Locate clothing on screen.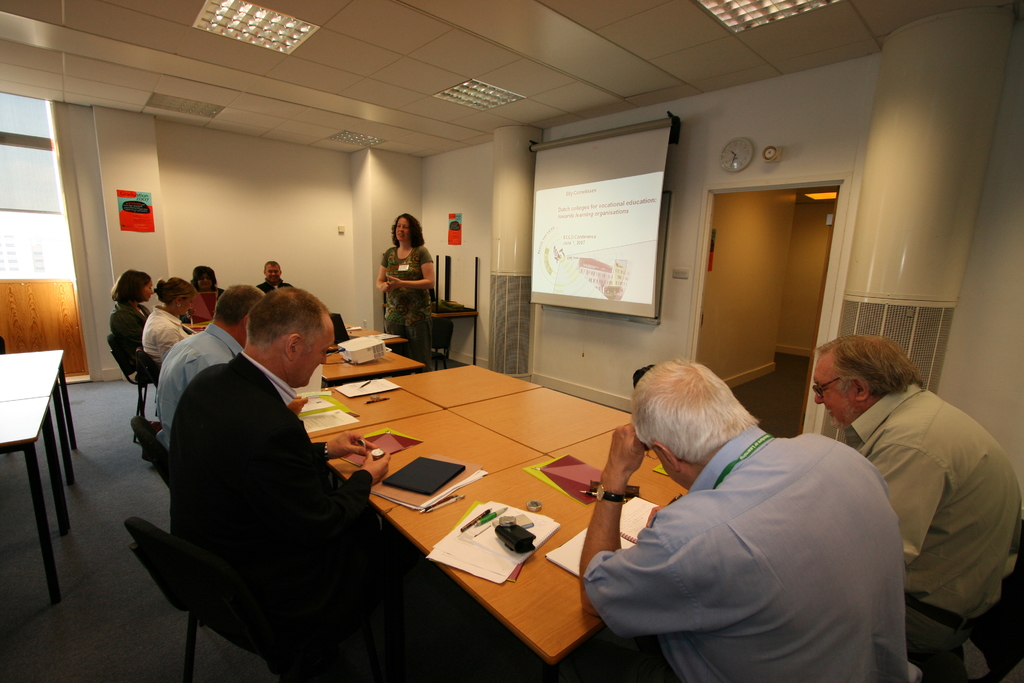
On screen at (x1=187, y1=270, x2=231, y2=339).
